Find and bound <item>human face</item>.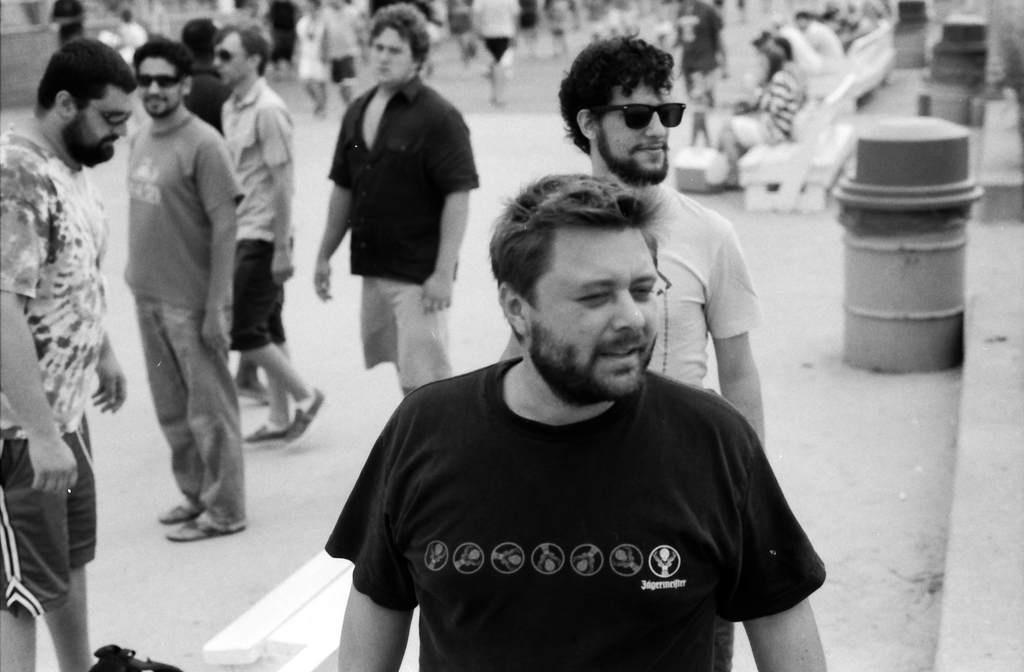
Bound: x1=213 y1=30 x2=253 y2=84.
